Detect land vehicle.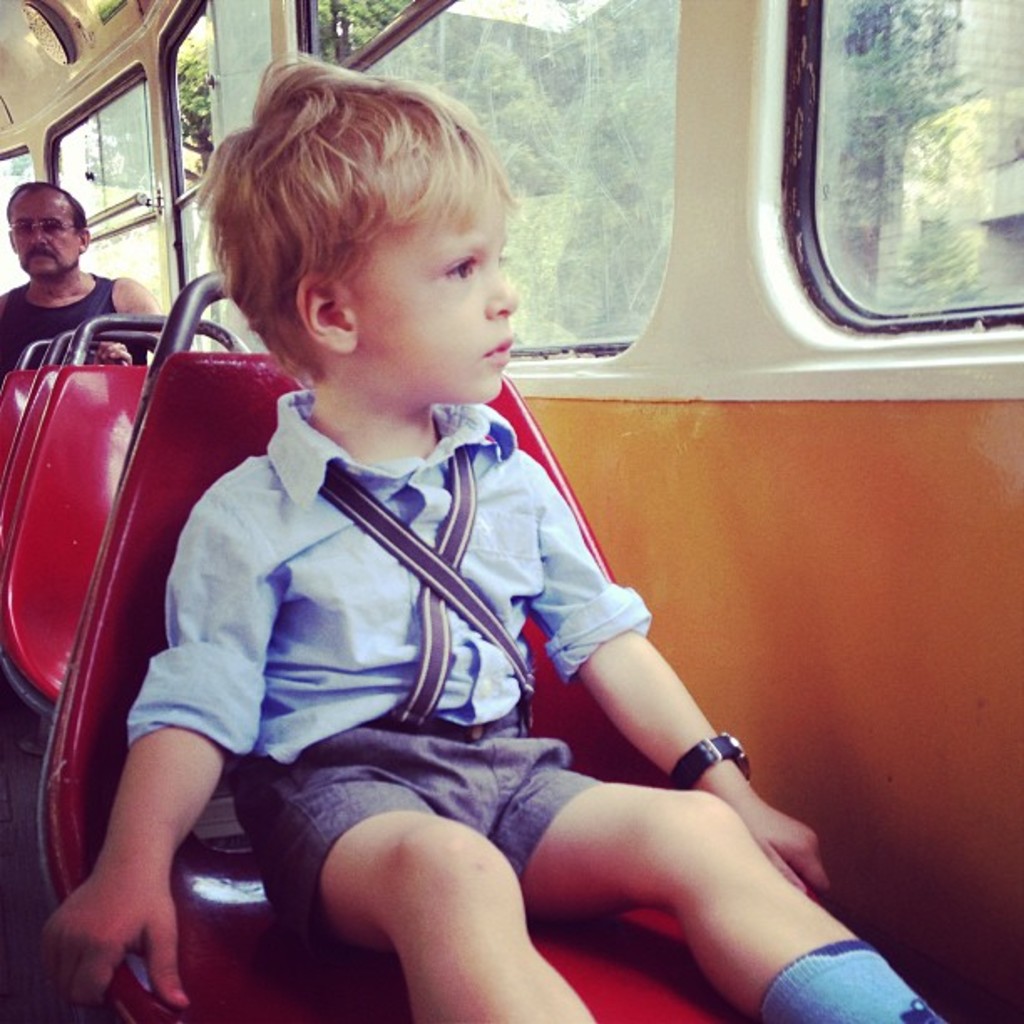
Detected at <box>723,0,1023,366</box>.
